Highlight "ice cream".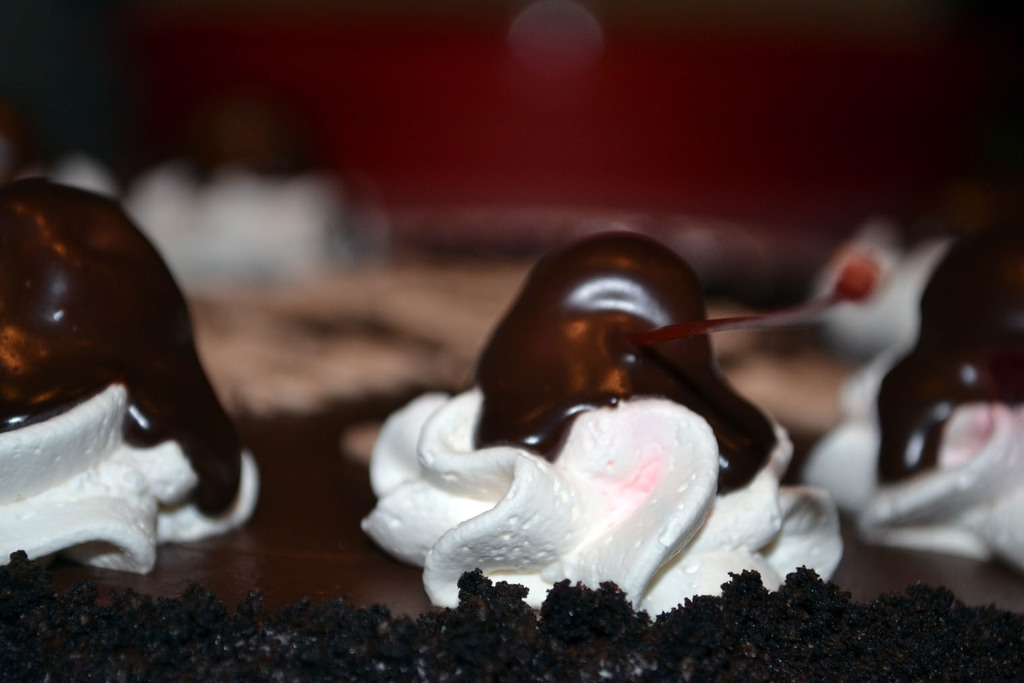
Highlighted region: [807, 212, 1023, 575].
